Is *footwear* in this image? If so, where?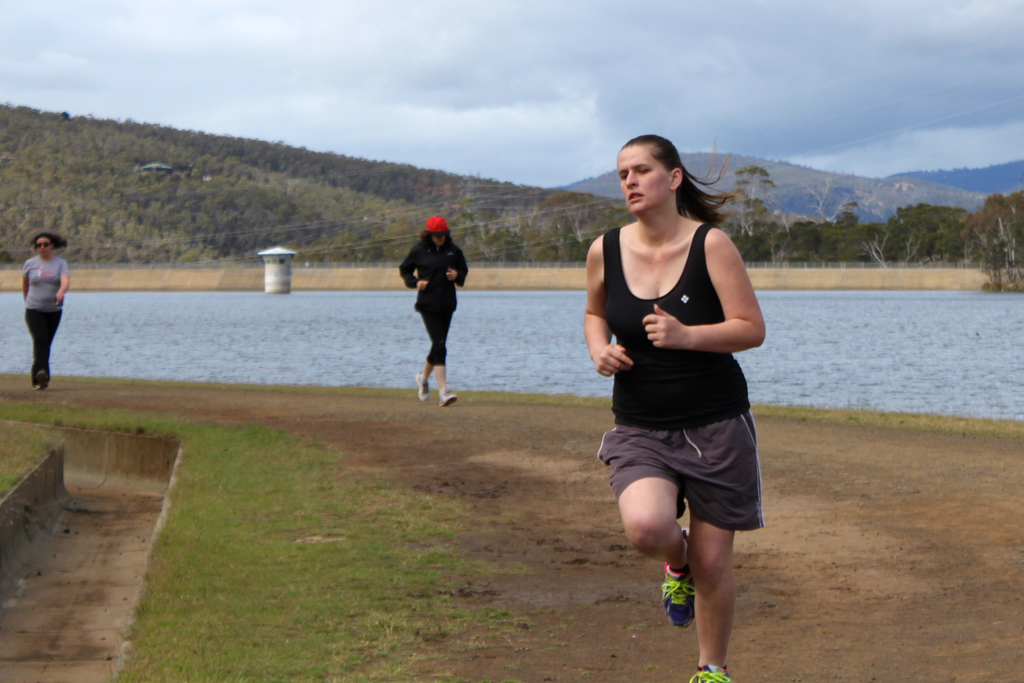
Yes, at 439,387,456,404.
